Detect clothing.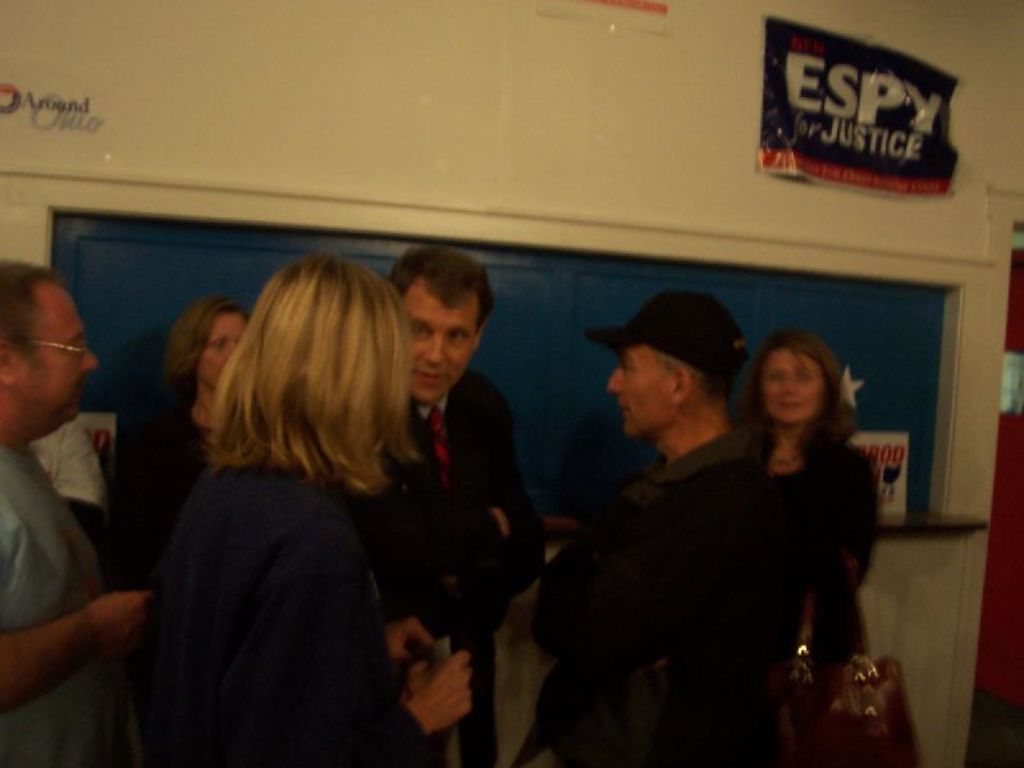
Detected at <bbox>767, 426, 877, 767</bbox>.
